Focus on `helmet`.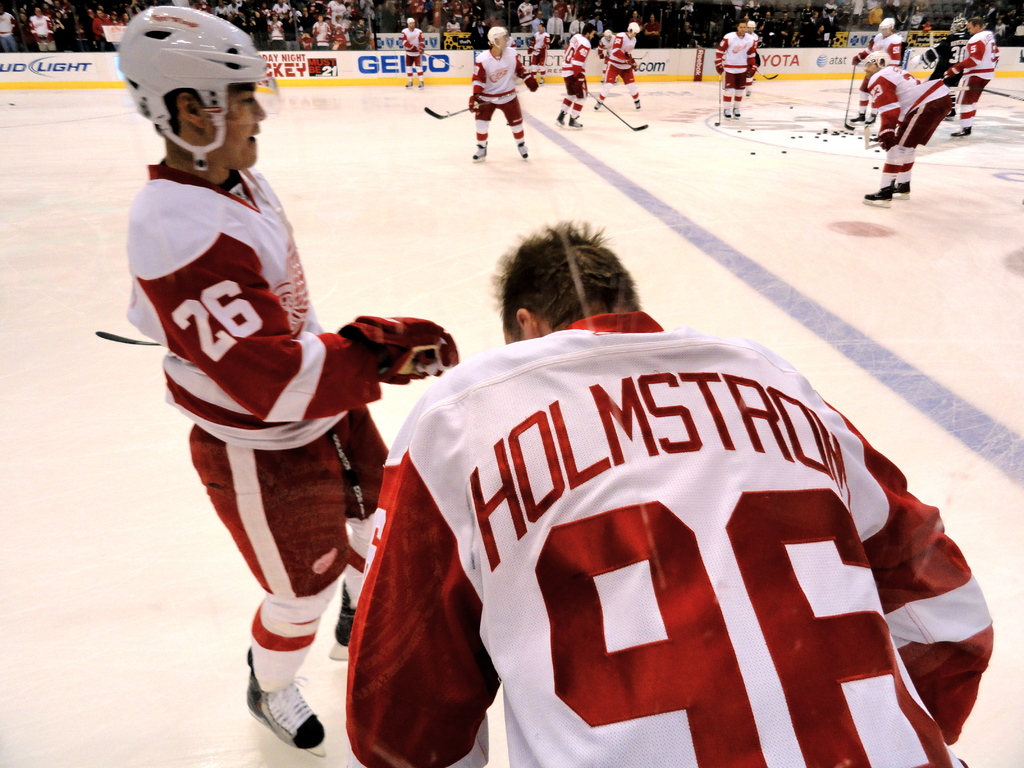
Focused at pyautogui.locateOnScreen(488, 27, 511, 52).
